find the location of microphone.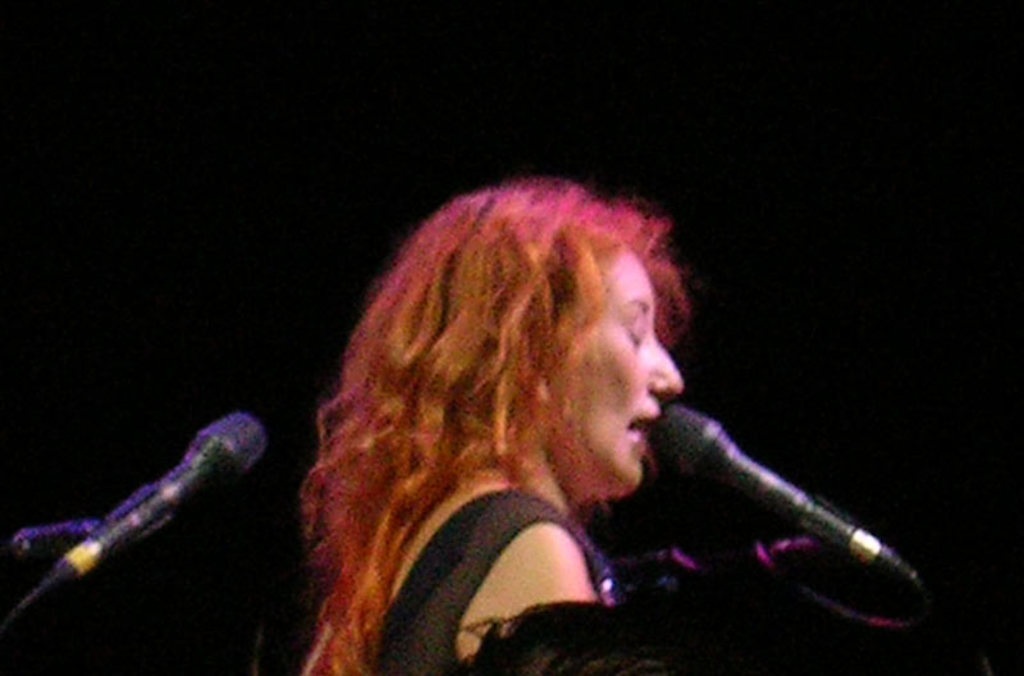
Location: left=644, top=402, right=867, bottom=557.
